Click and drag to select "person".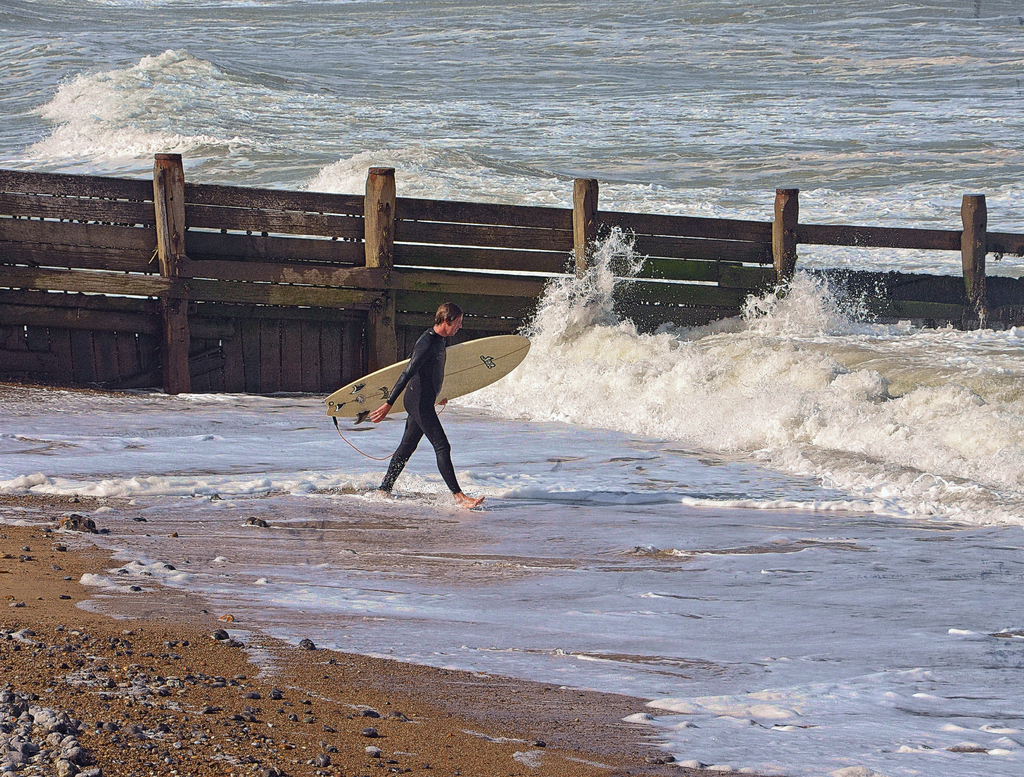
Selection: {"left": 368, "top": 300, "right": 481, "bottom": 514}.
